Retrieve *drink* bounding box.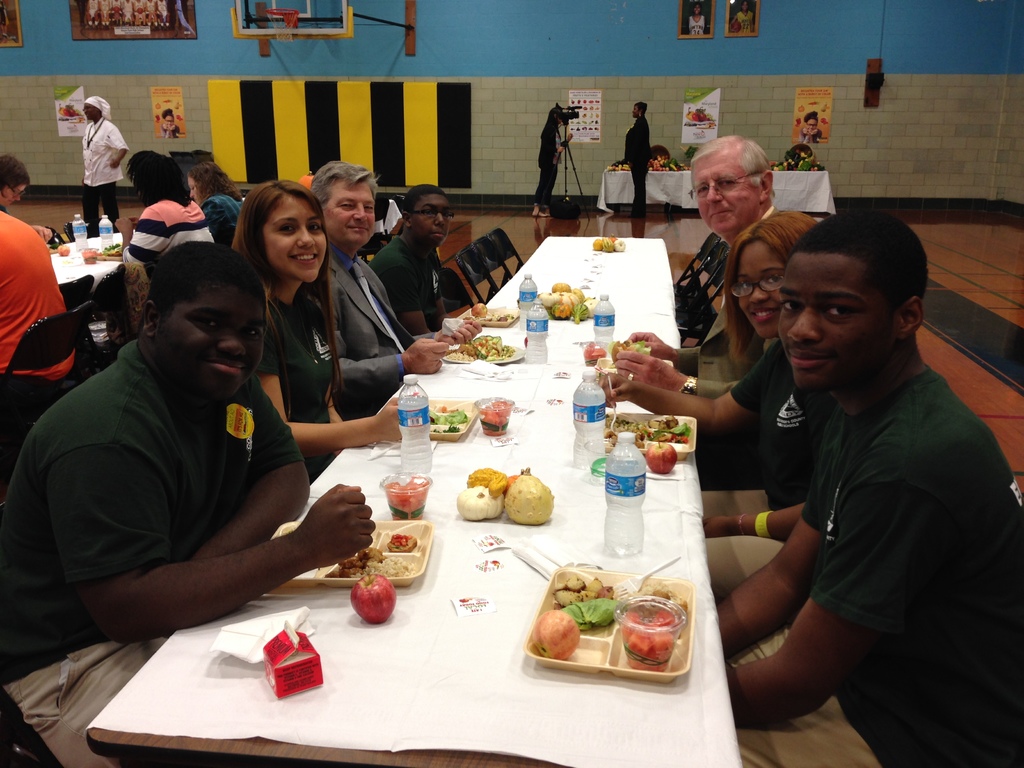
Bounding box: (520,273,538,332).
